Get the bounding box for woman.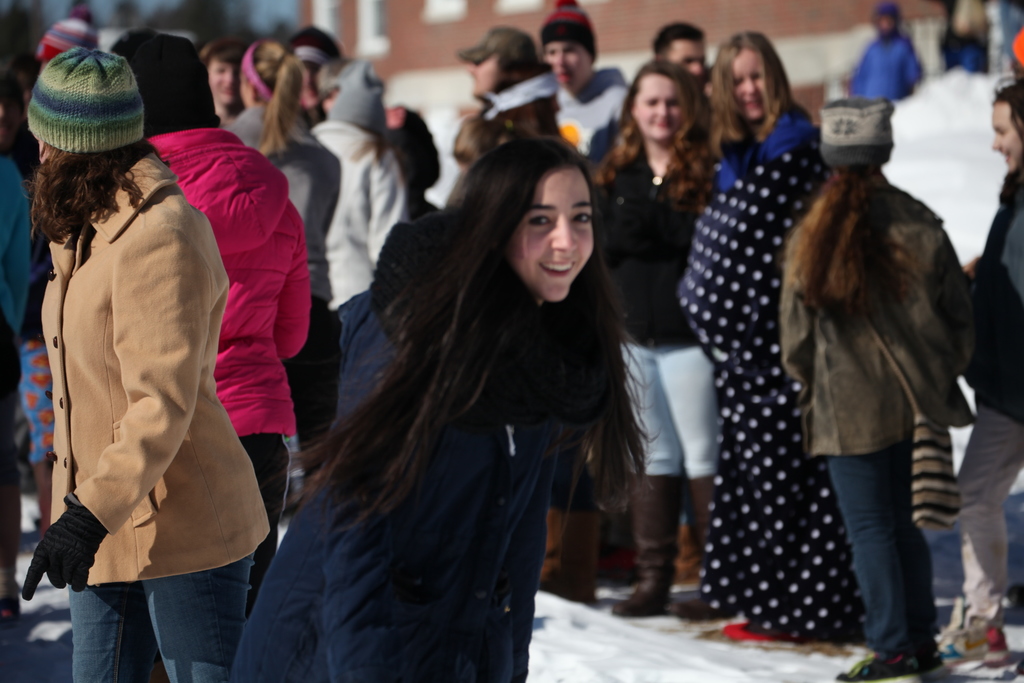
(775, 94, 964, 682).
